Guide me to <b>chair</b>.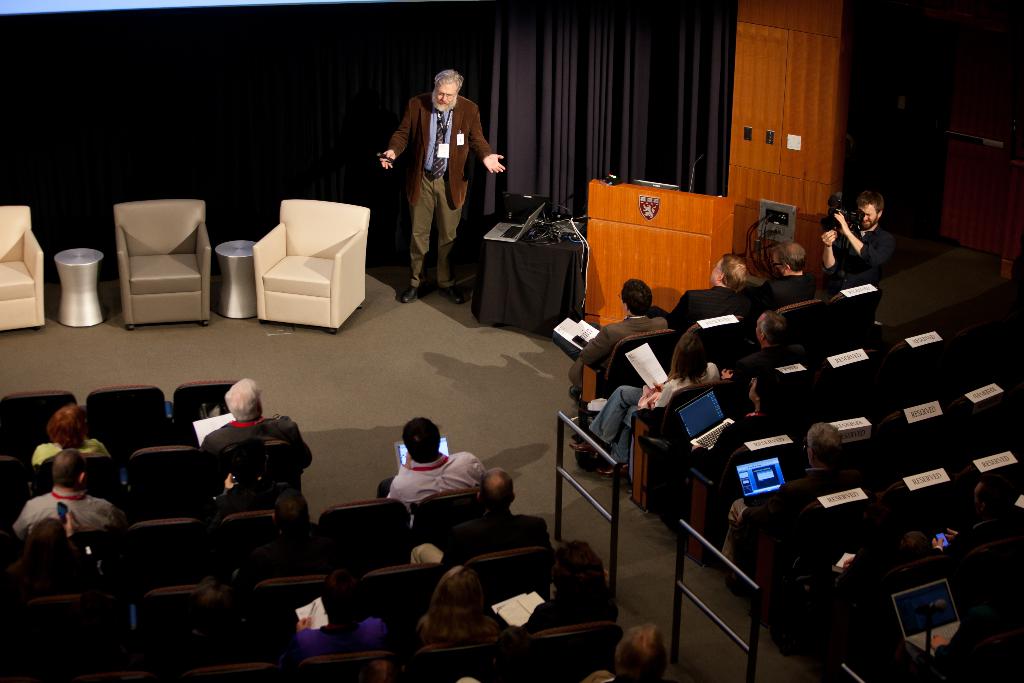
Guidance: 838/546/964/682.
